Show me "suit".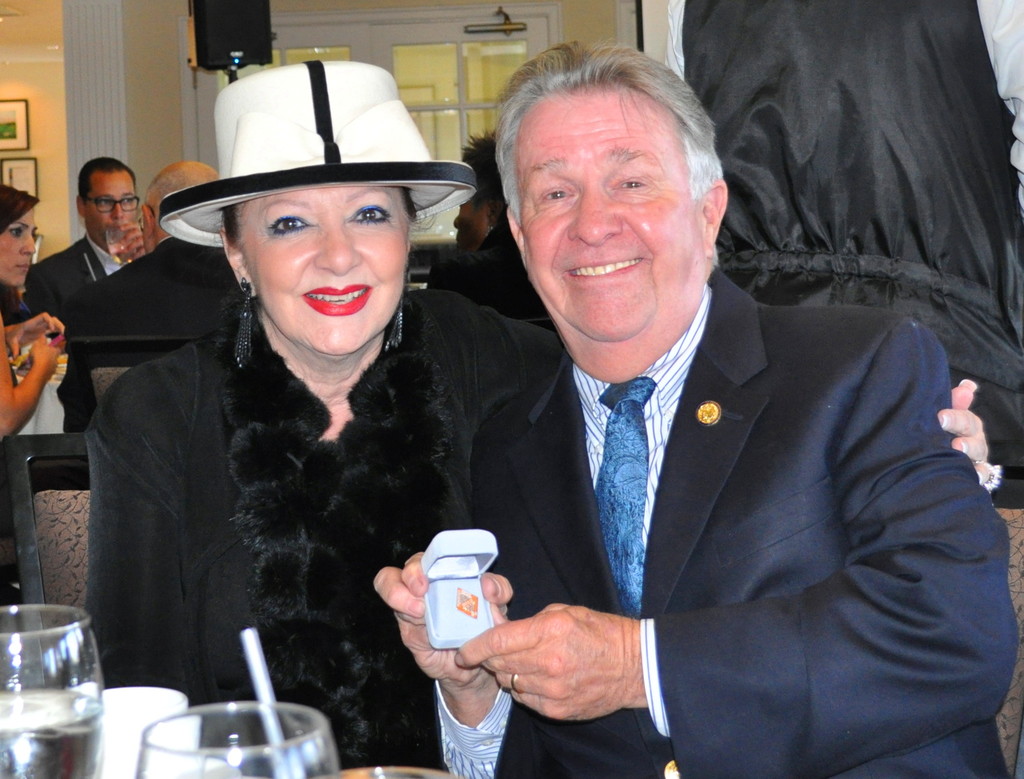
"suit" is here: <region>20, 232, 129, 330</region>.
